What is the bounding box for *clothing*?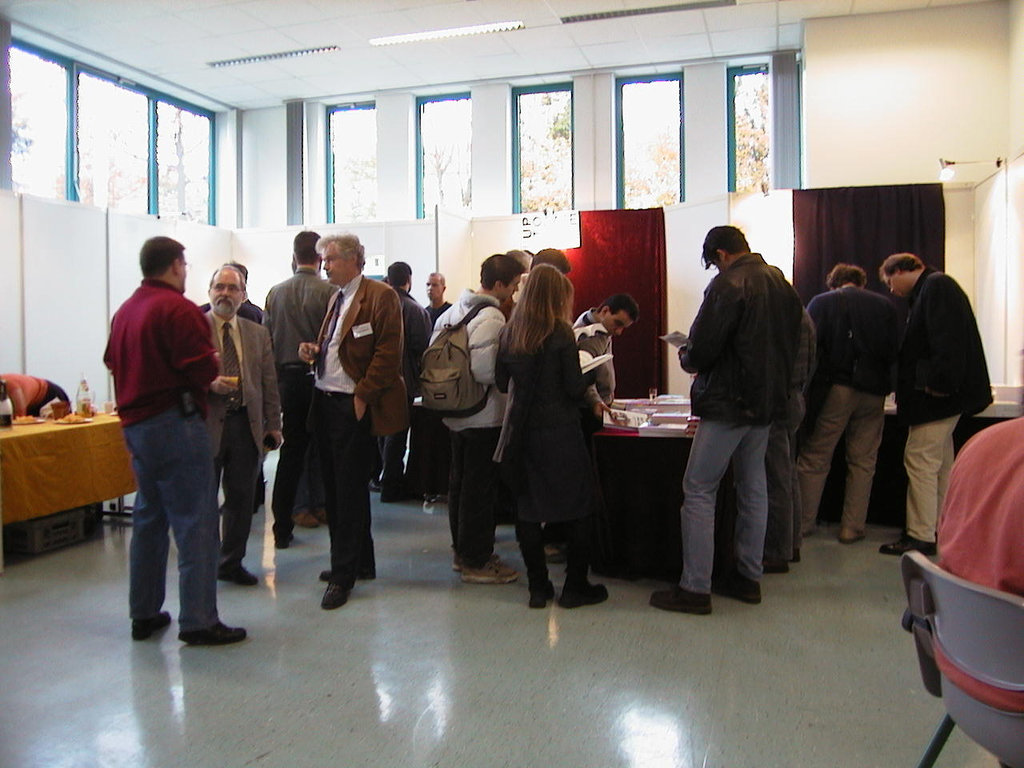
box=[894, 264, 990, 546].
